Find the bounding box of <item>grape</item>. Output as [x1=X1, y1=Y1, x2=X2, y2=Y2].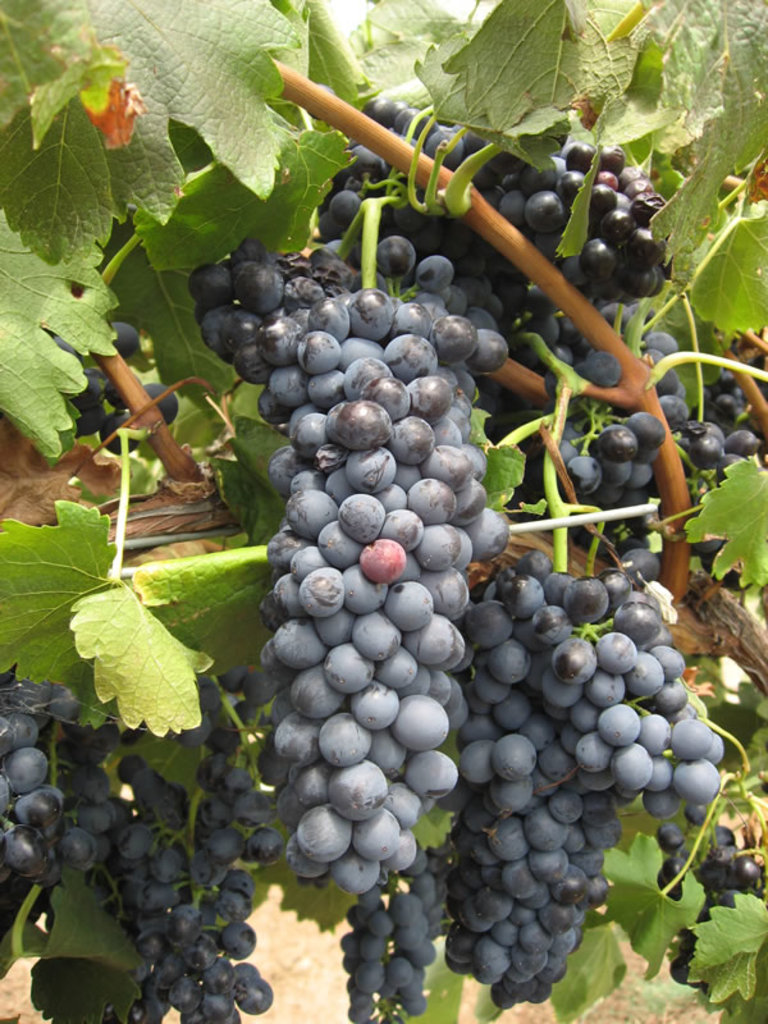
[x1=102, y1=412, x2=140, y2=448].
